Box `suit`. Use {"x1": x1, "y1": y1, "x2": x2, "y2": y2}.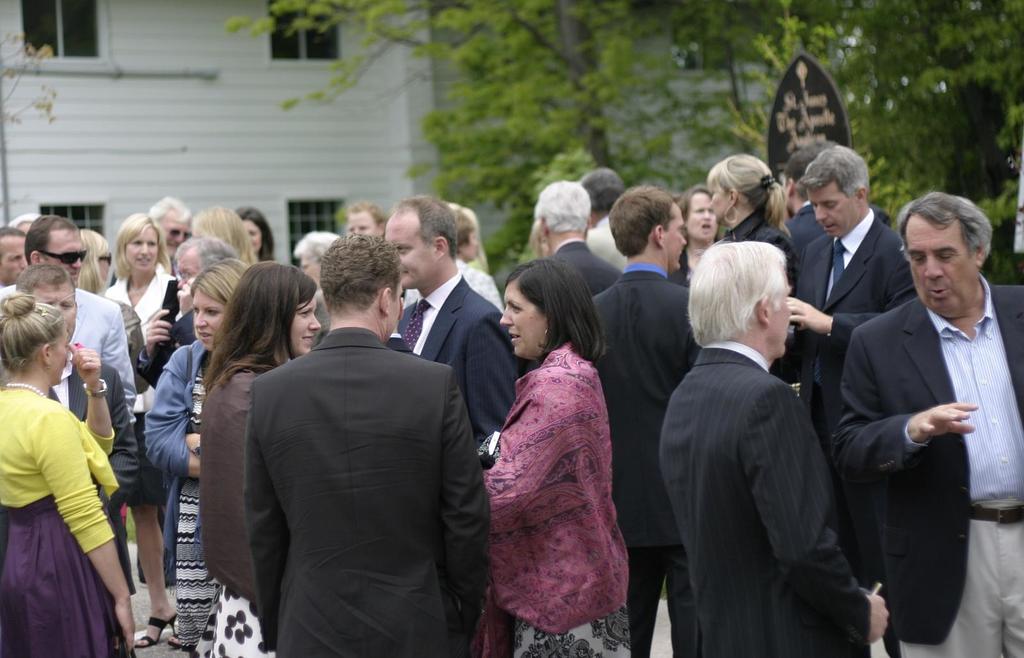
{"x1": 769, "y1": 204, "x2": 917, "y2": 440}.
